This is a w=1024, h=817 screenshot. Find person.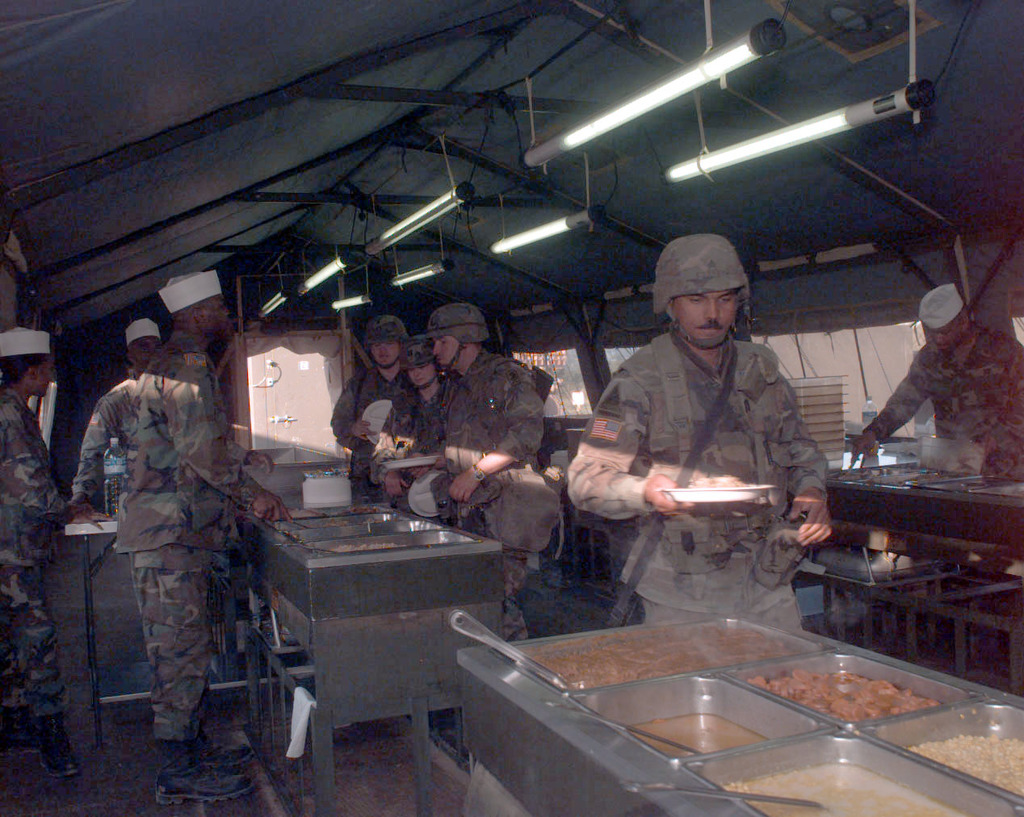
Bounding box: box(0, 328, 82, 816).
